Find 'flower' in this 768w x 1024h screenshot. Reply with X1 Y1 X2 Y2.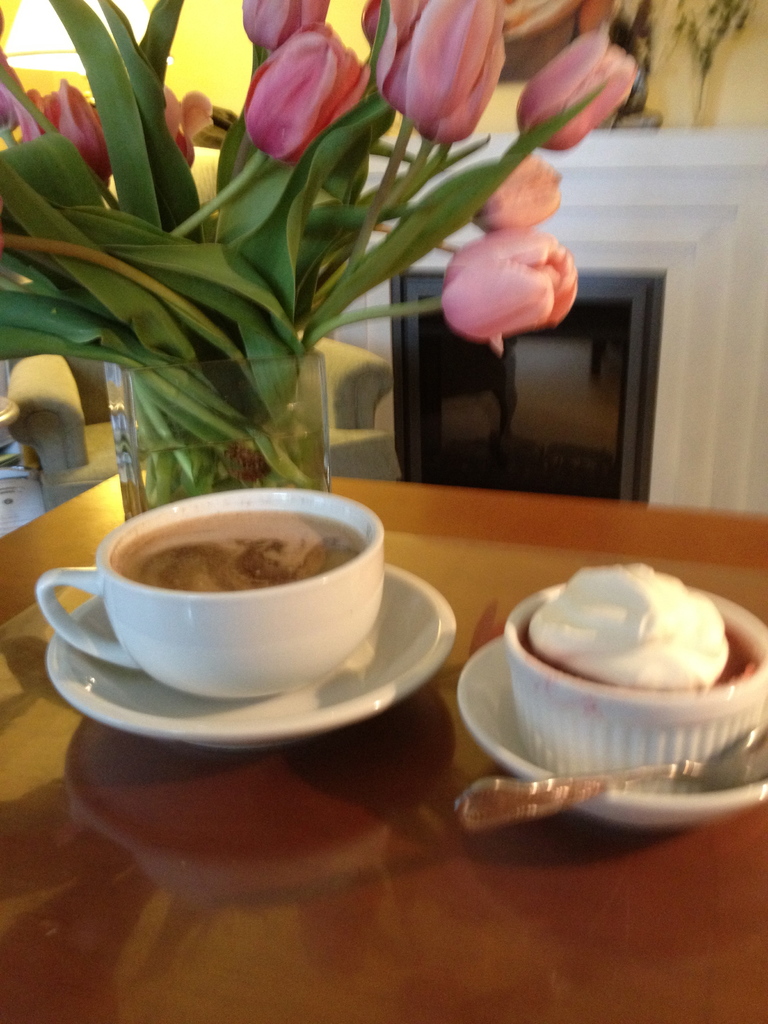
513 23 641 146.
